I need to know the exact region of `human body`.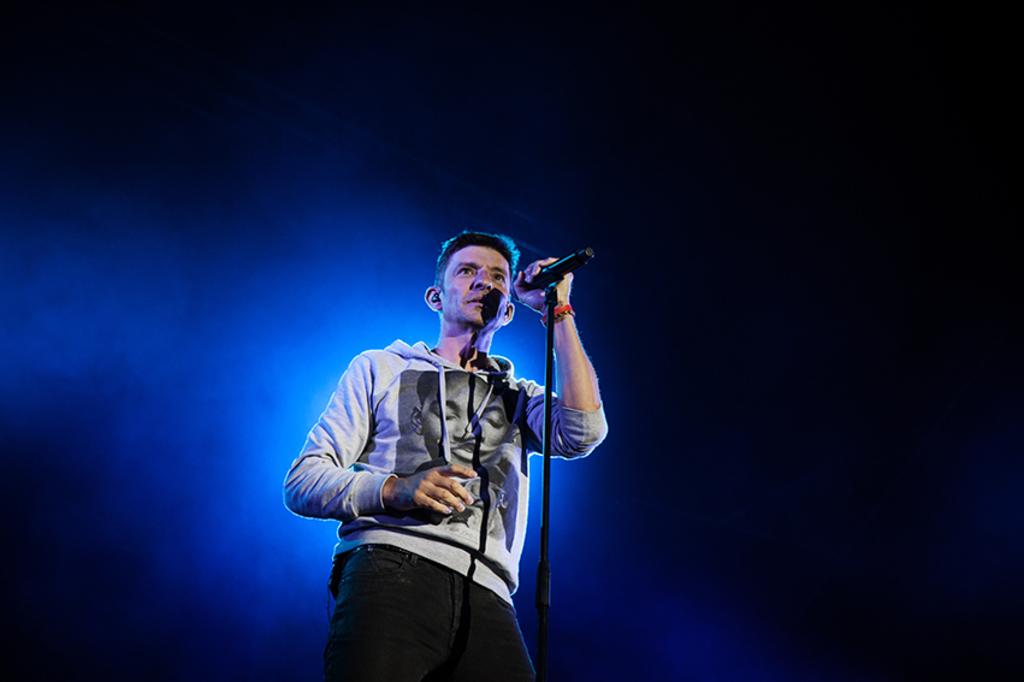
Region: region(288, 232, 606, 678).
